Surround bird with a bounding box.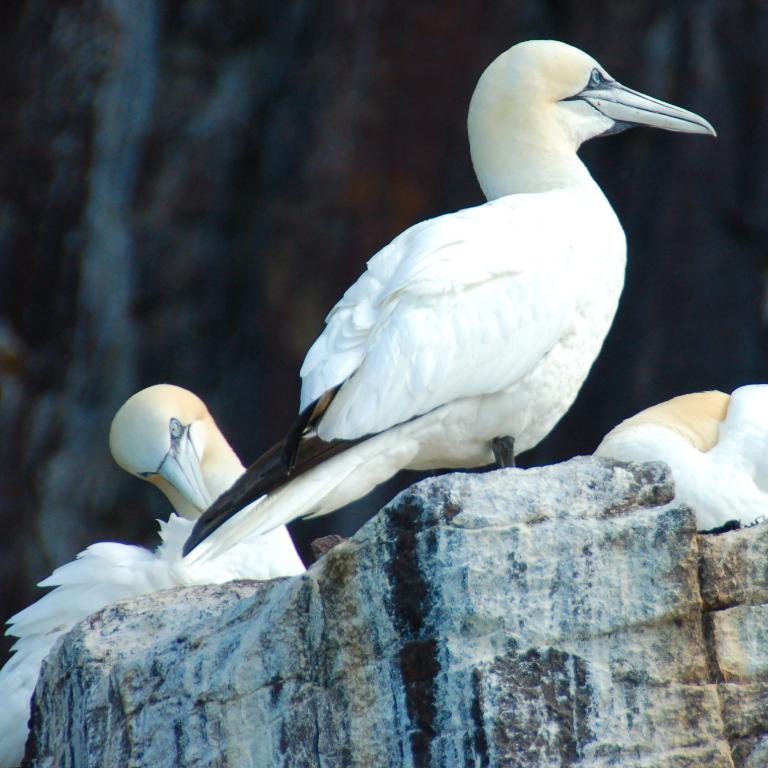
{"x1": 595, "y1": 383, "x2": 767, "y2": 538}.
